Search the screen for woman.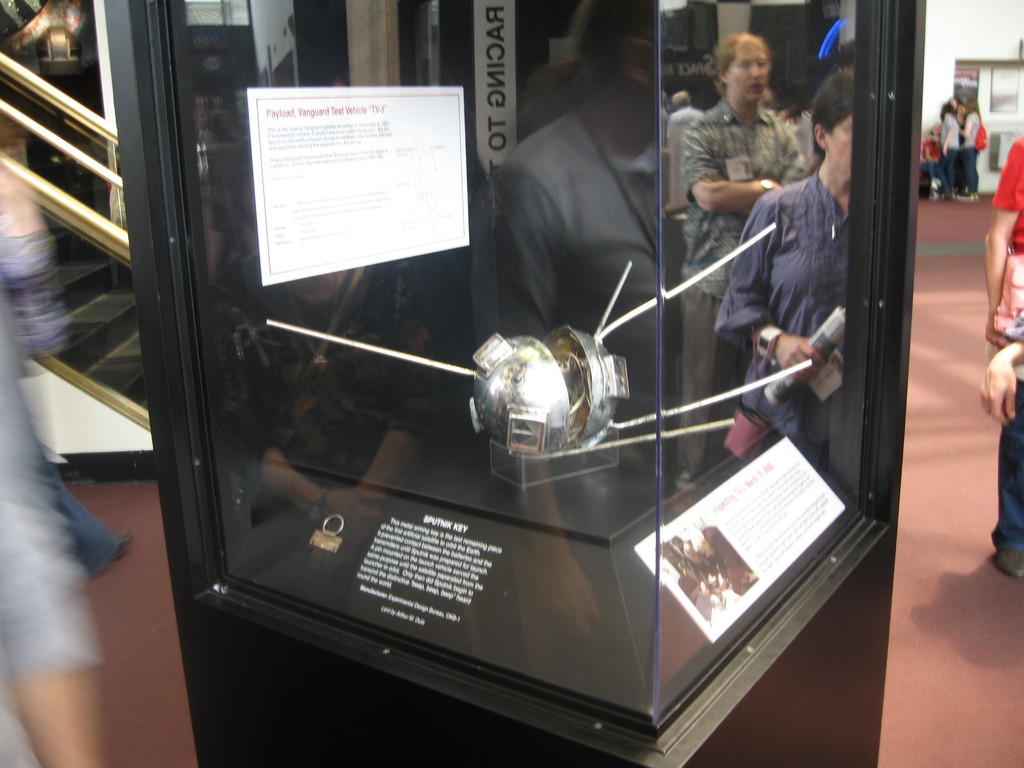
Found at box=[956, 97, 983, 204].
